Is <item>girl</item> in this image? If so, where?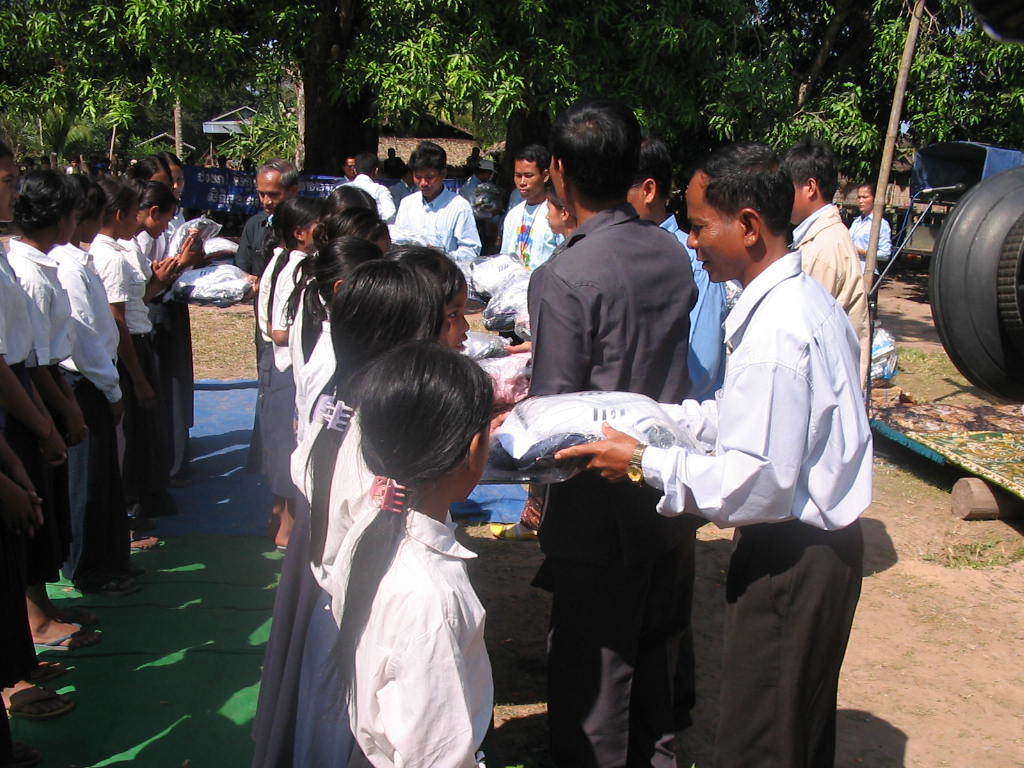
Yes, at left=316, top=180, right=379, bottom=213.
